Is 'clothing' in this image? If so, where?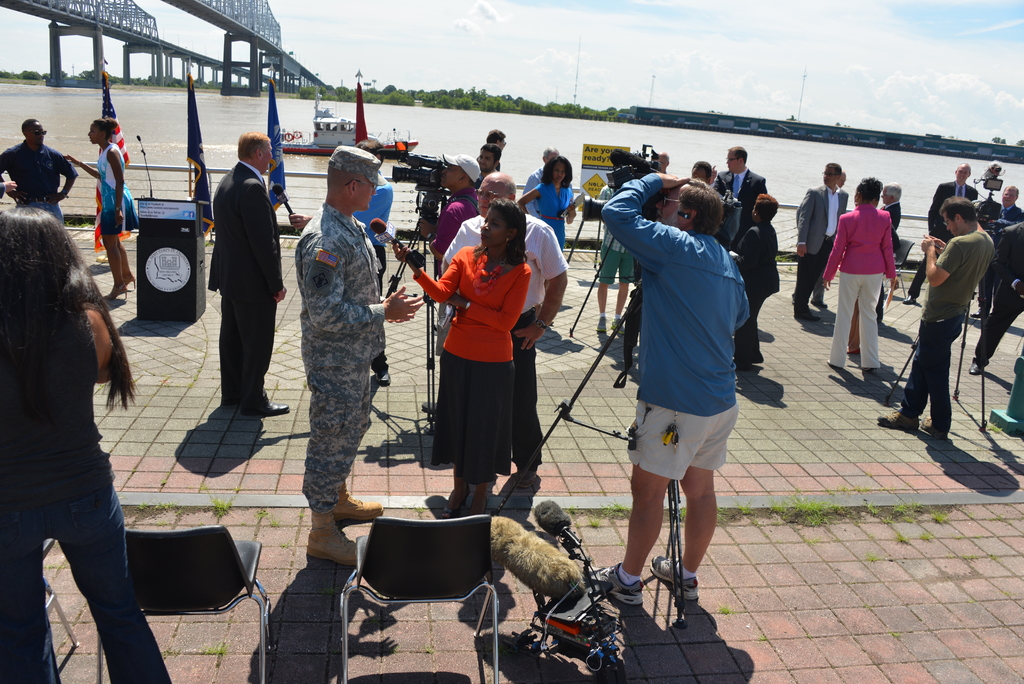
Yes, at [0, 305, 172, 683].
